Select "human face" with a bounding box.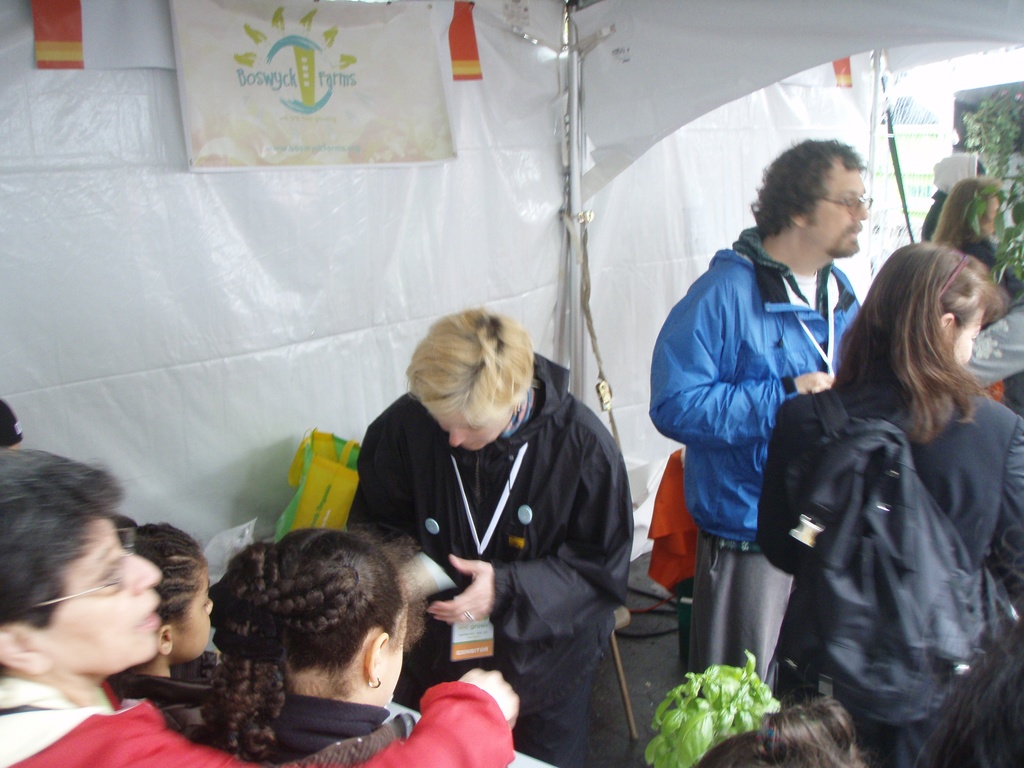
l=945, t=308, r=985, b=367.
